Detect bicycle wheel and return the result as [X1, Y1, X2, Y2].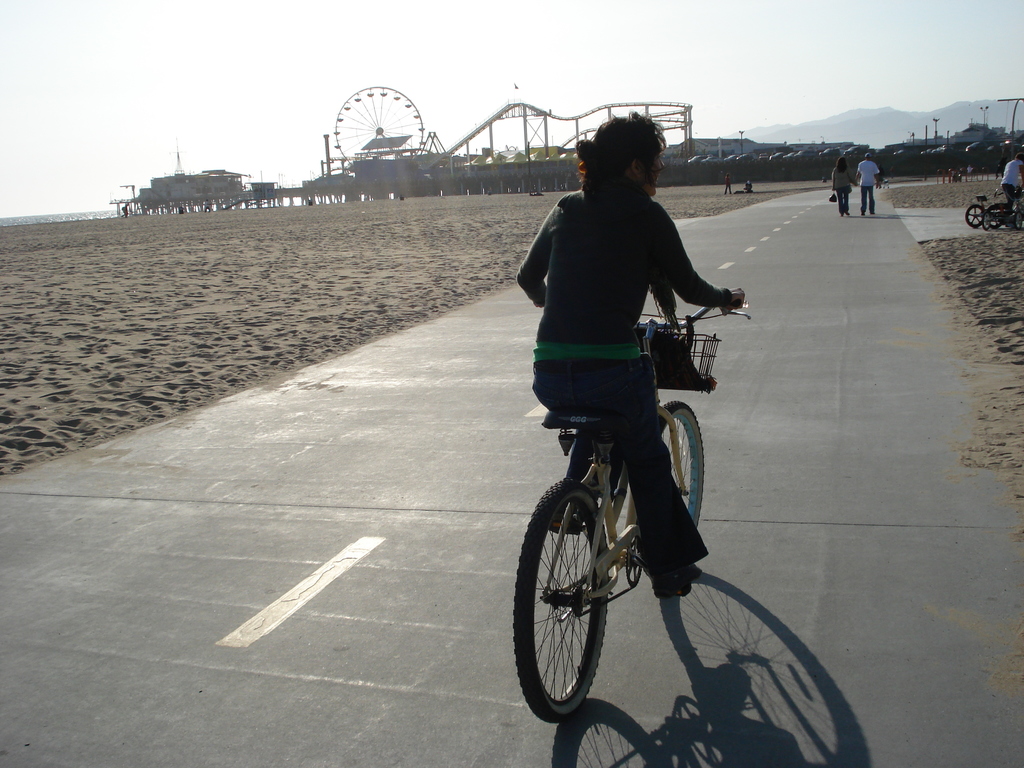
[513, 474, 611, 724].
